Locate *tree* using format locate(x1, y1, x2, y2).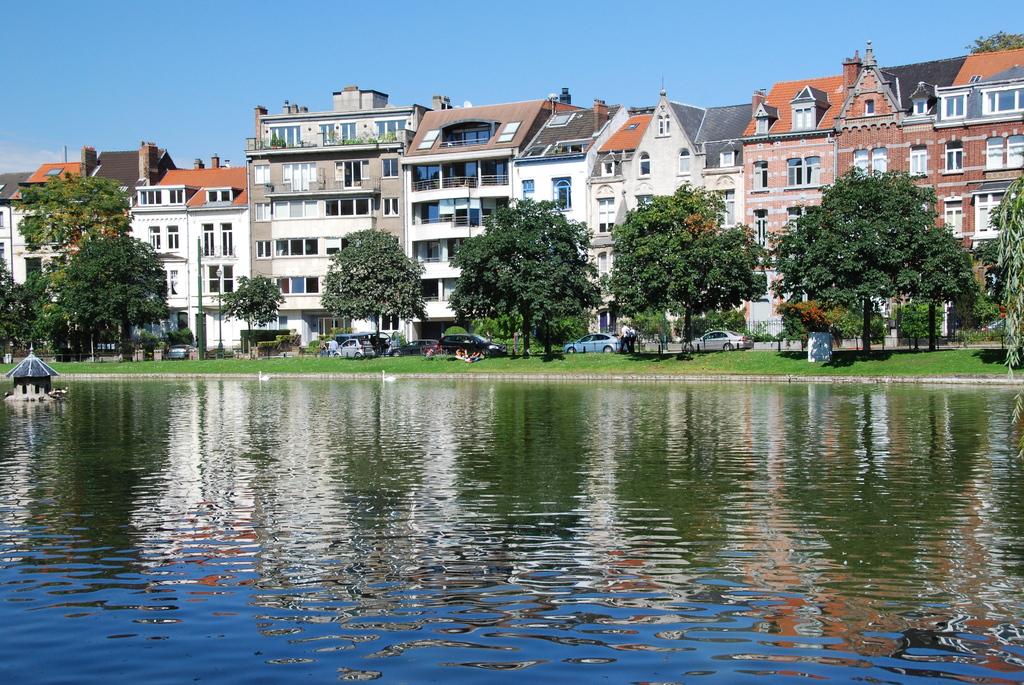
locate(17, 256, 79, 359).
